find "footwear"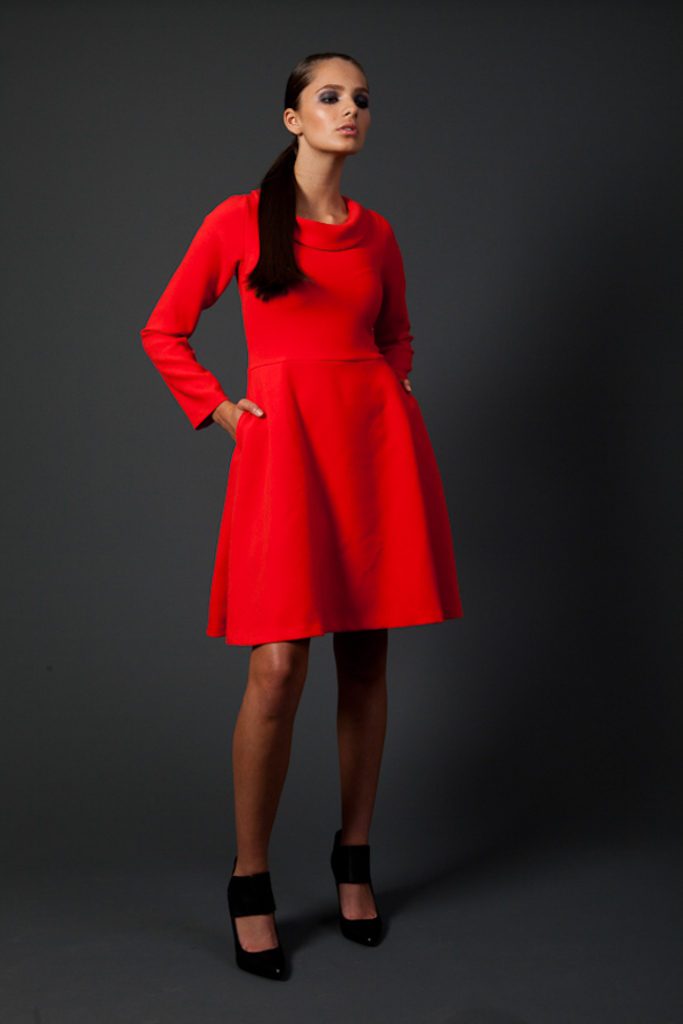
l=324, t=844, r=385, b=951
